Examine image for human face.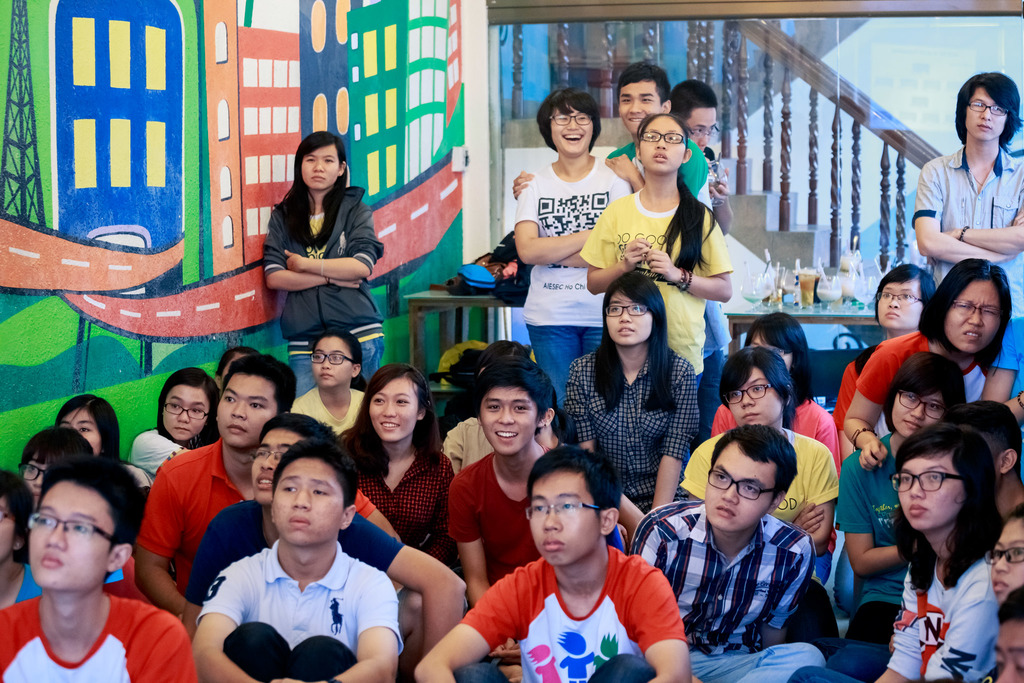
Examination result: crop(297, 148, 339, 191).
